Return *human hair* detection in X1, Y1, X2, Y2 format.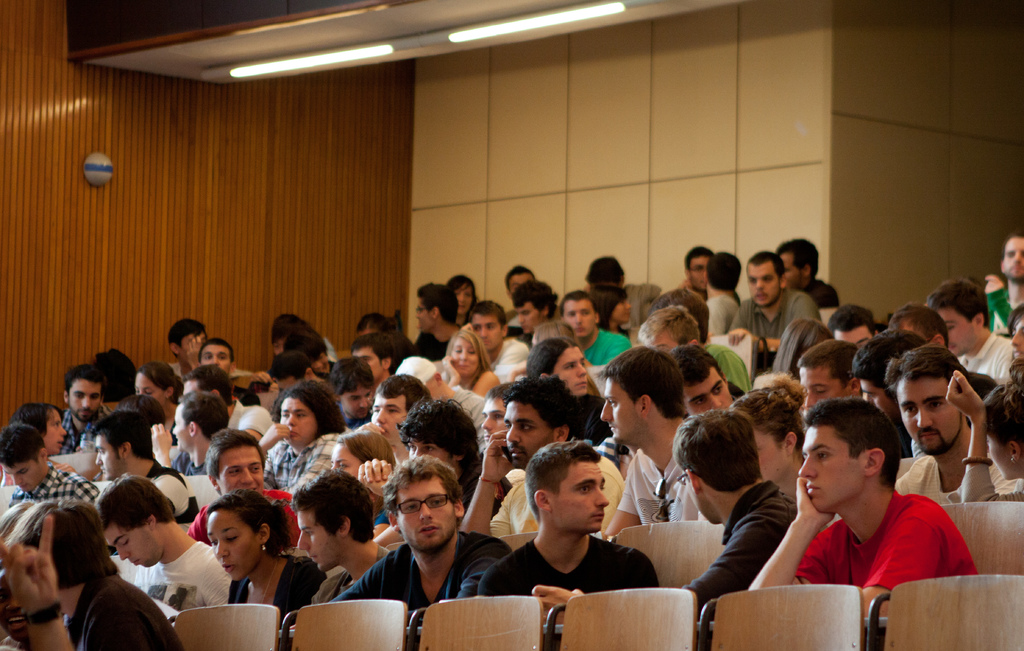
0, 422, 45, 466.
